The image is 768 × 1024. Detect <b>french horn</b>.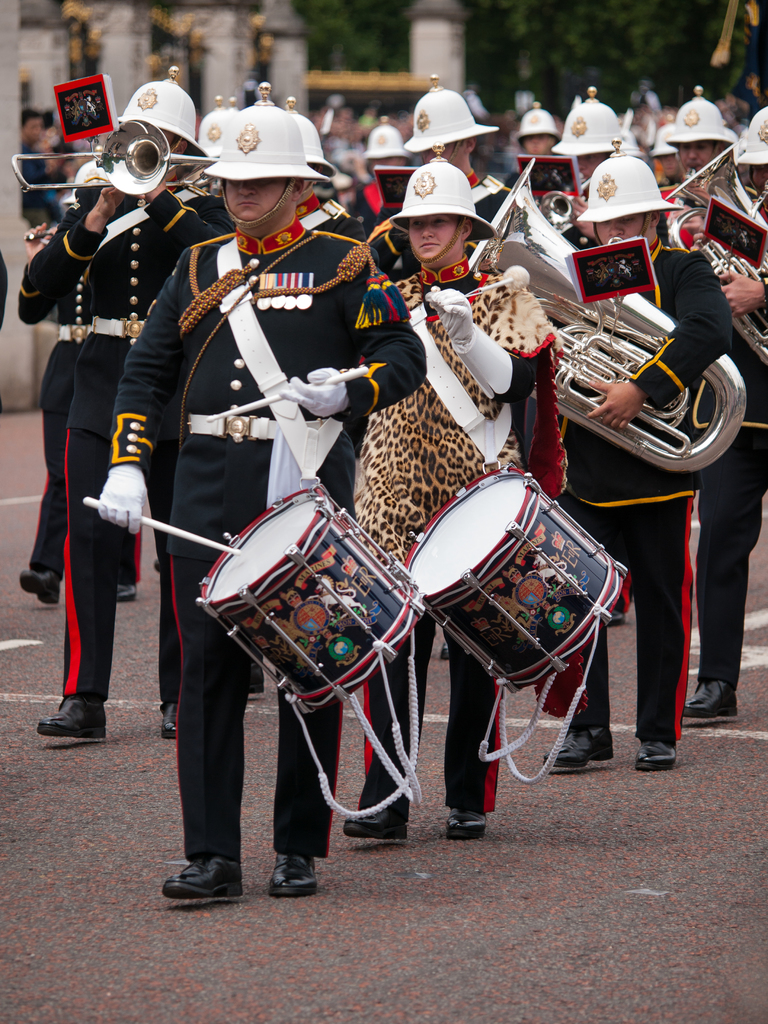
Detection: 654/127/767/372.
